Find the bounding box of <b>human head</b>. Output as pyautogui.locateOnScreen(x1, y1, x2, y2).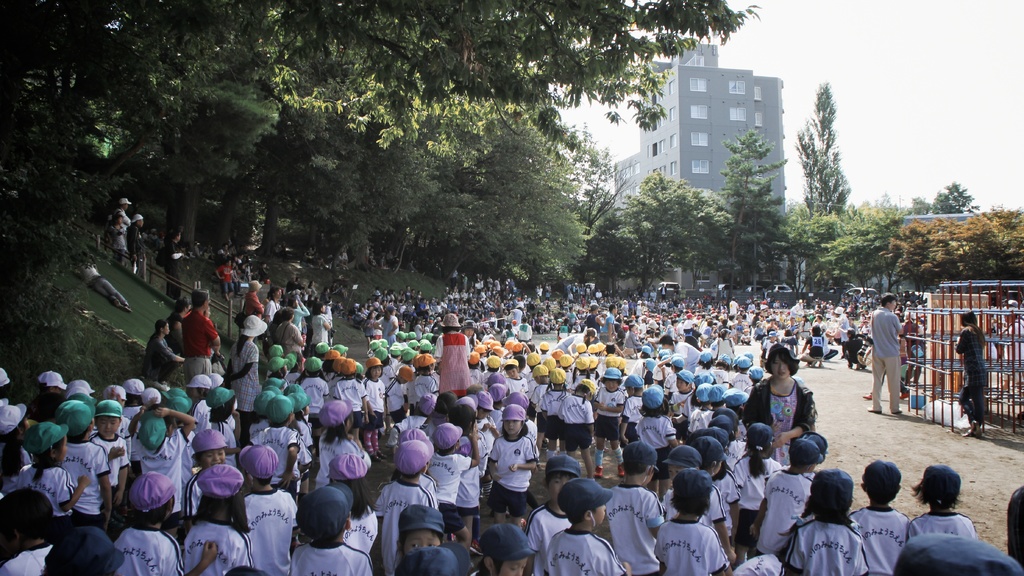
pyautogui.locateOnScreen(396, 440, 430, 477).
